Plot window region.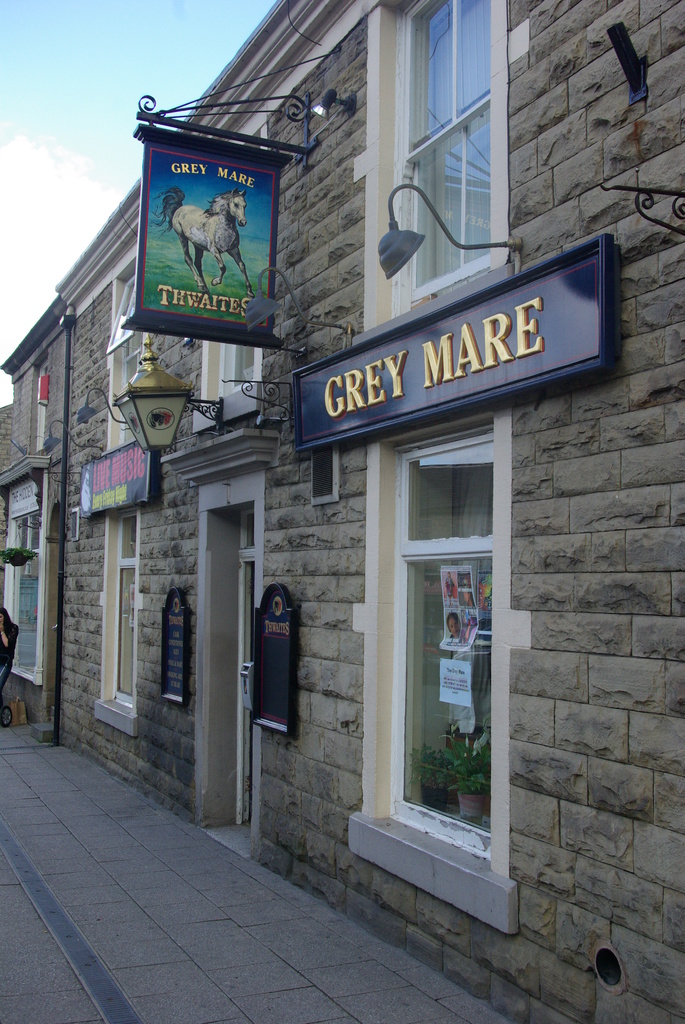
Plotted at (x1=1, y1=514, x2=45, y2=676).
